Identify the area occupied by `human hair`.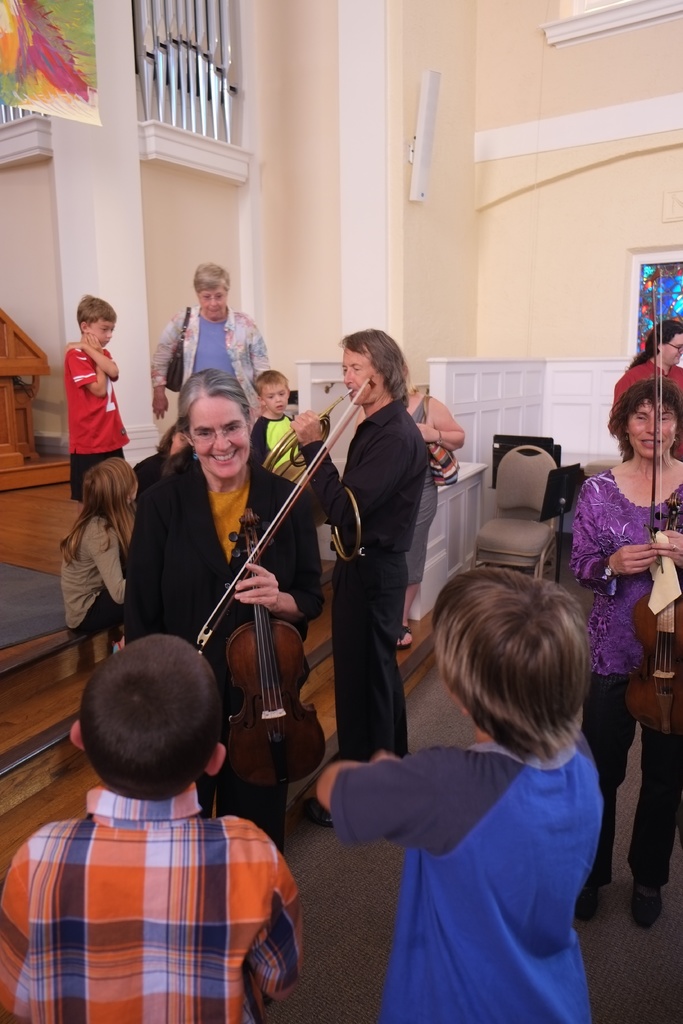
Area: <region>430, 567, 593, 760</region>.
